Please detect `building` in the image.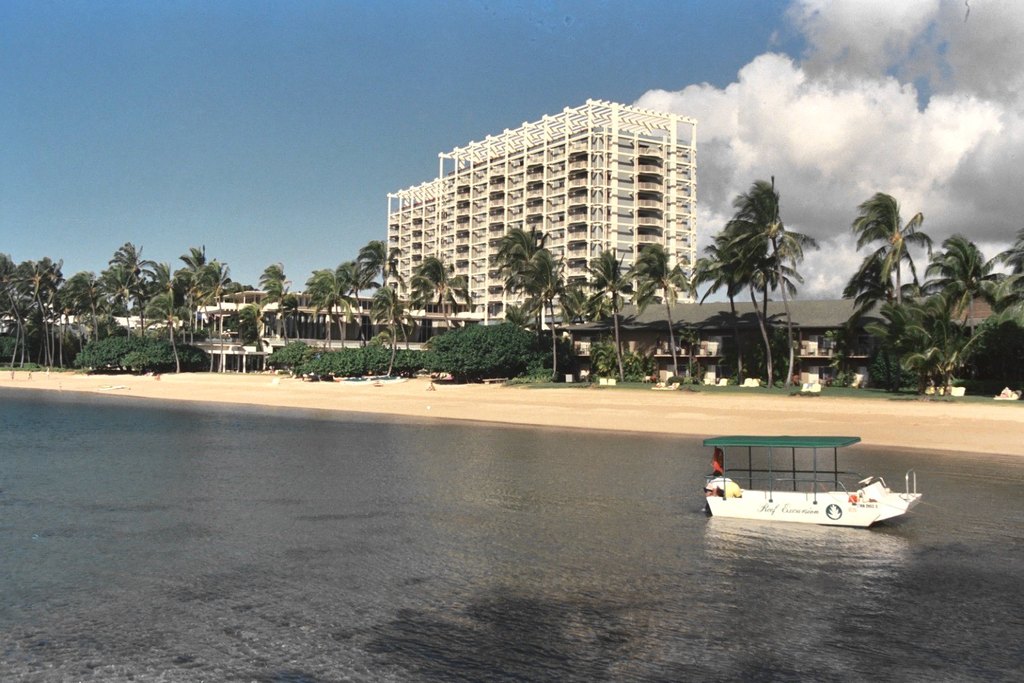
crop(188, 288, 483, 370).
